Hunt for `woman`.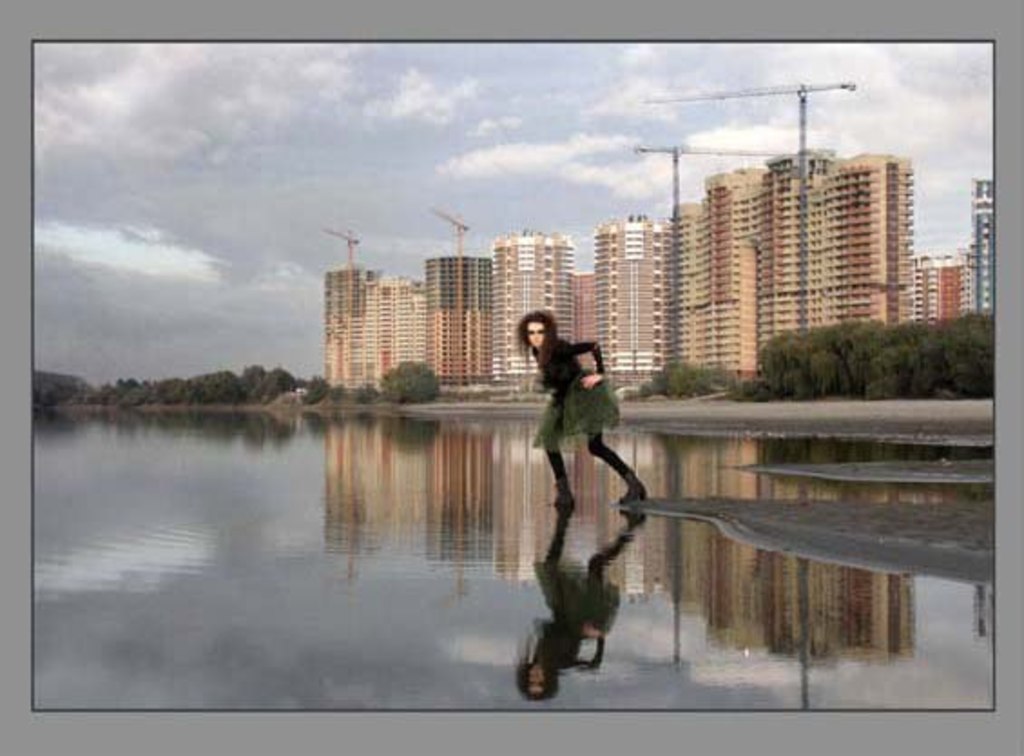
Hunted down at {"x1": 517, "y1": 310, "x2": 649, "y2": 502}.
